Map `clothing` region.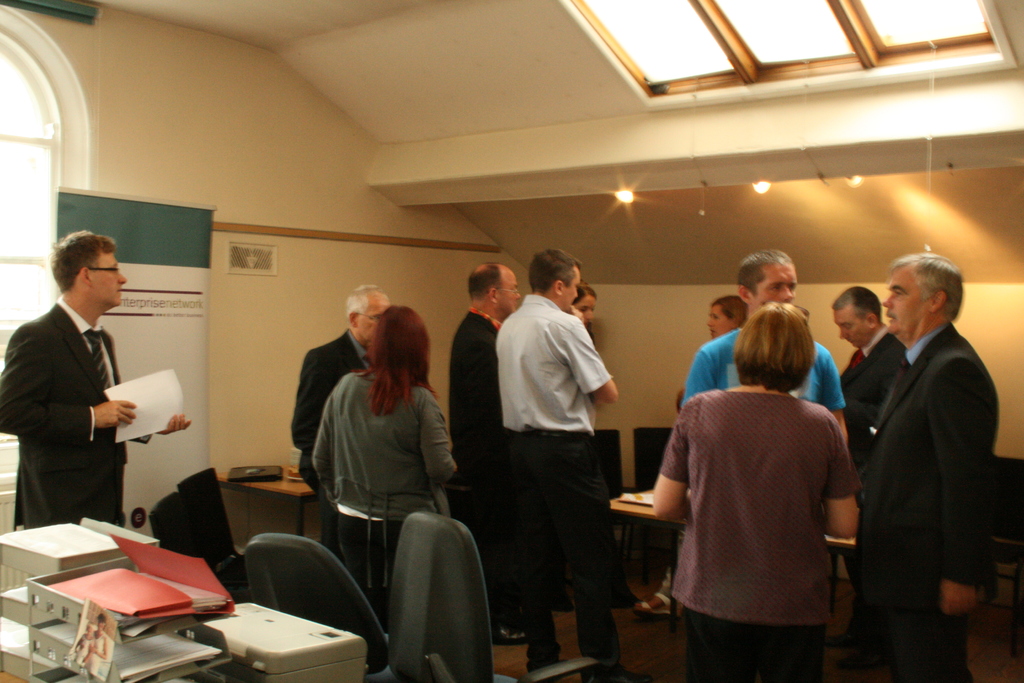
Mapped to rect(857, 320, 1003, 682).
